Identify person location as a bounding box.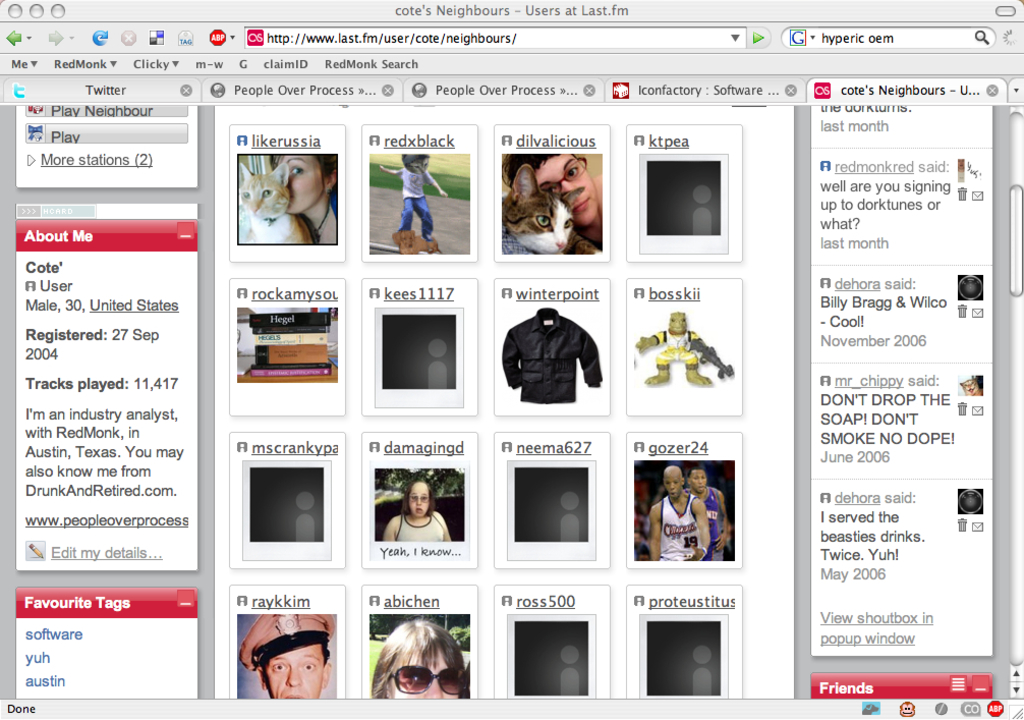
x1=500 y1=153 x2=605 y2=250.
